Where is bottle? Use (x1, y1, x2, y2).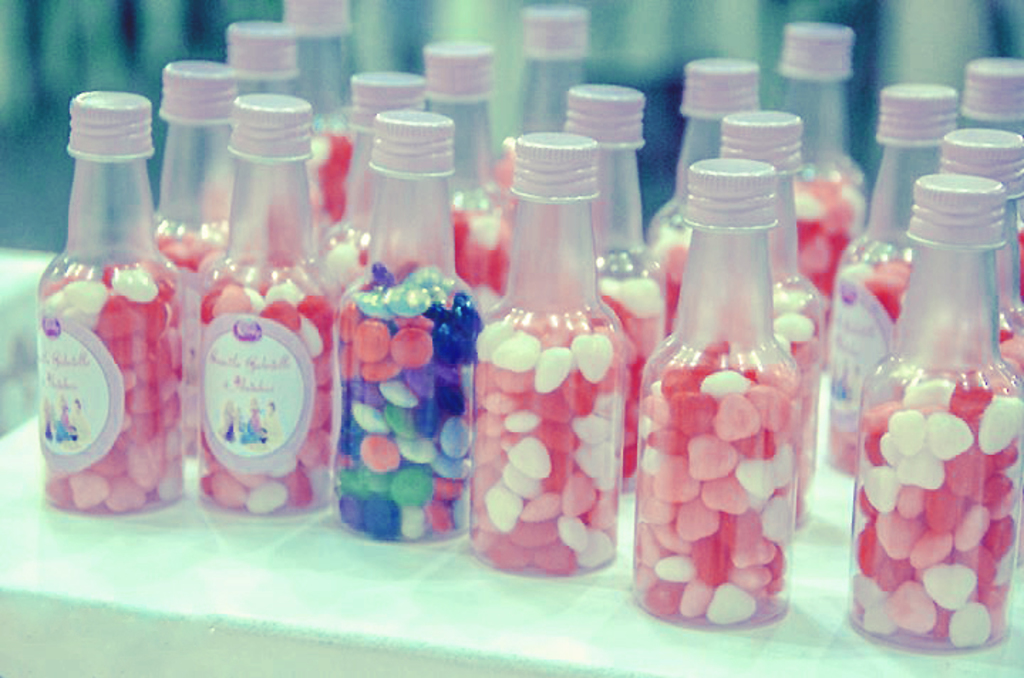
(960, 60, 1023, 151).
